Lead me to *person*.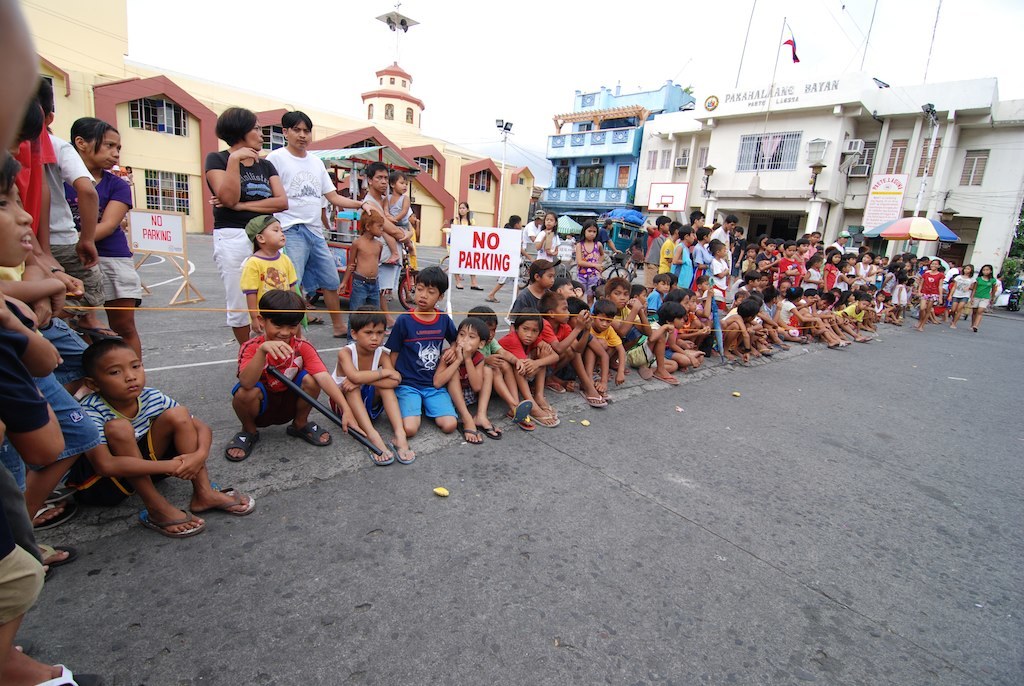
Lead to detection(264, 109, 385, 338).
